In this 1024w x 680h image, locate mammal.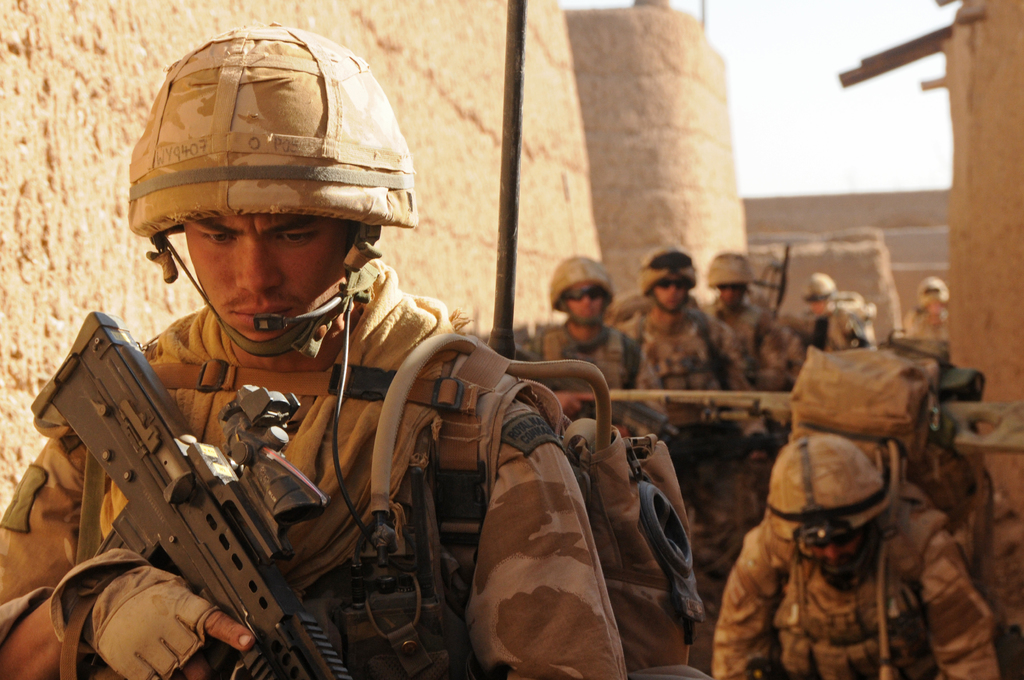
Bounding box: (602,245,758,442).
